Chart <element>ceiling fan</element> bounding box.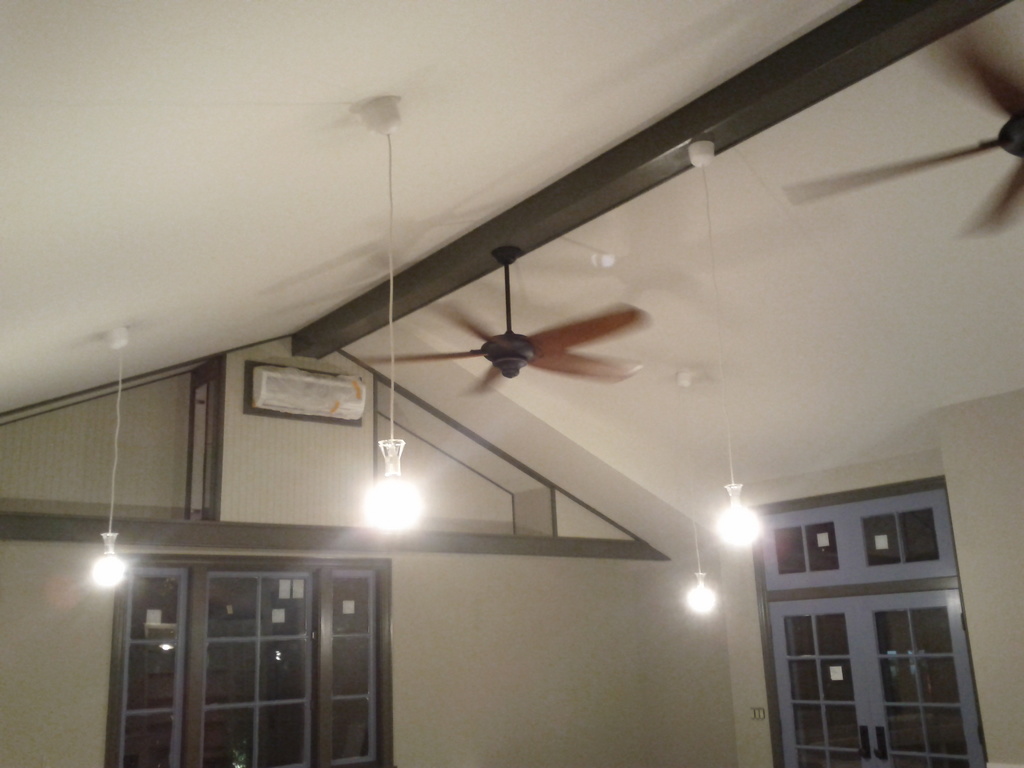
Charted: bbox=[787, 44, 1023, 250].
